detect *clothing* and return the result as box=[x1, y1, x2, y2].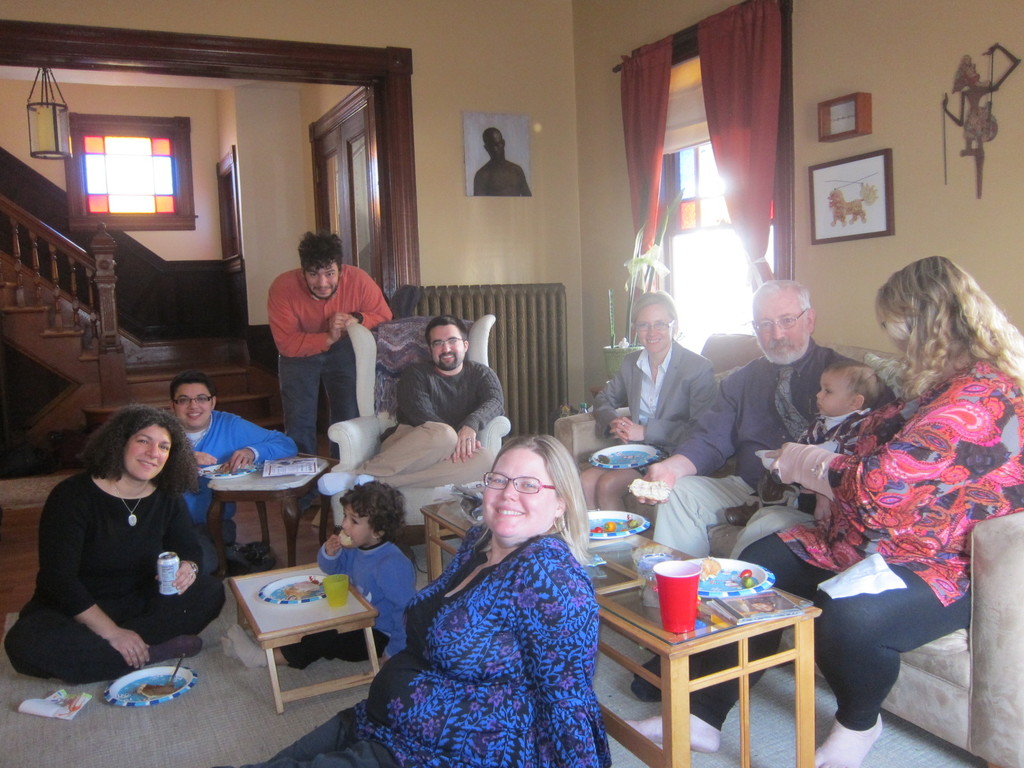
box=[291, 539, 430, 669].
